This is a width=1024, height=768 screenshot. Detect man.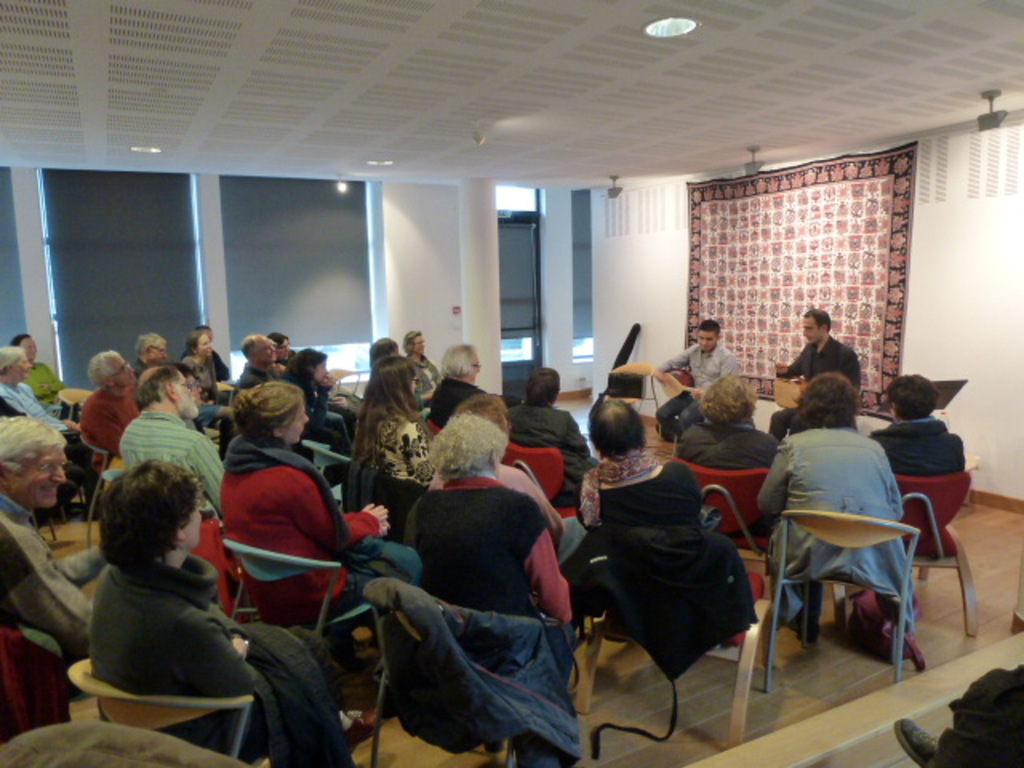
(x1=114, y1=362, x2=224, y2=510).
